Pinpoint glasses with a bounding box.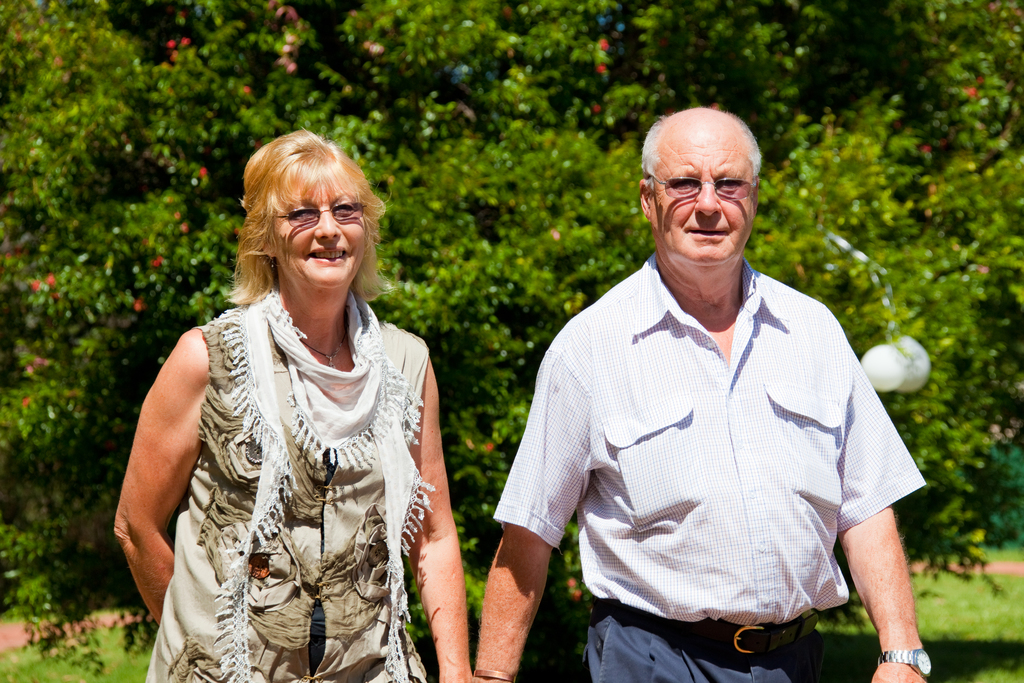
bbox=[271, 204, 373, 231].
